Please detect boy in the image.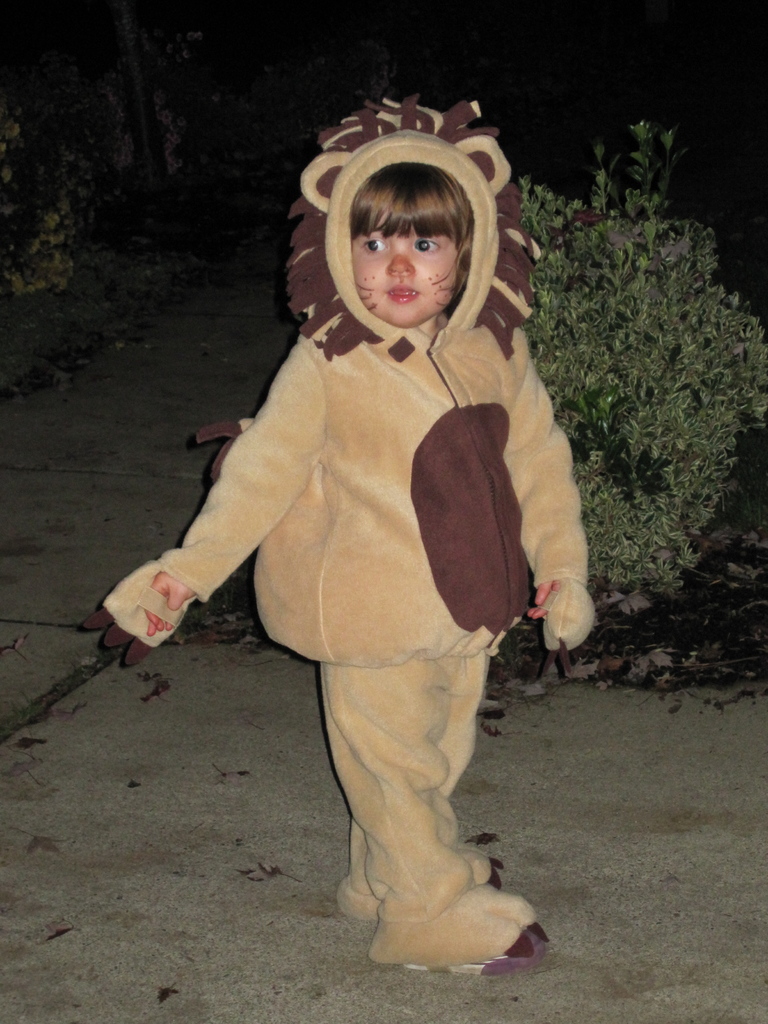
[left=78, top=94, right=602, bottom=973].
